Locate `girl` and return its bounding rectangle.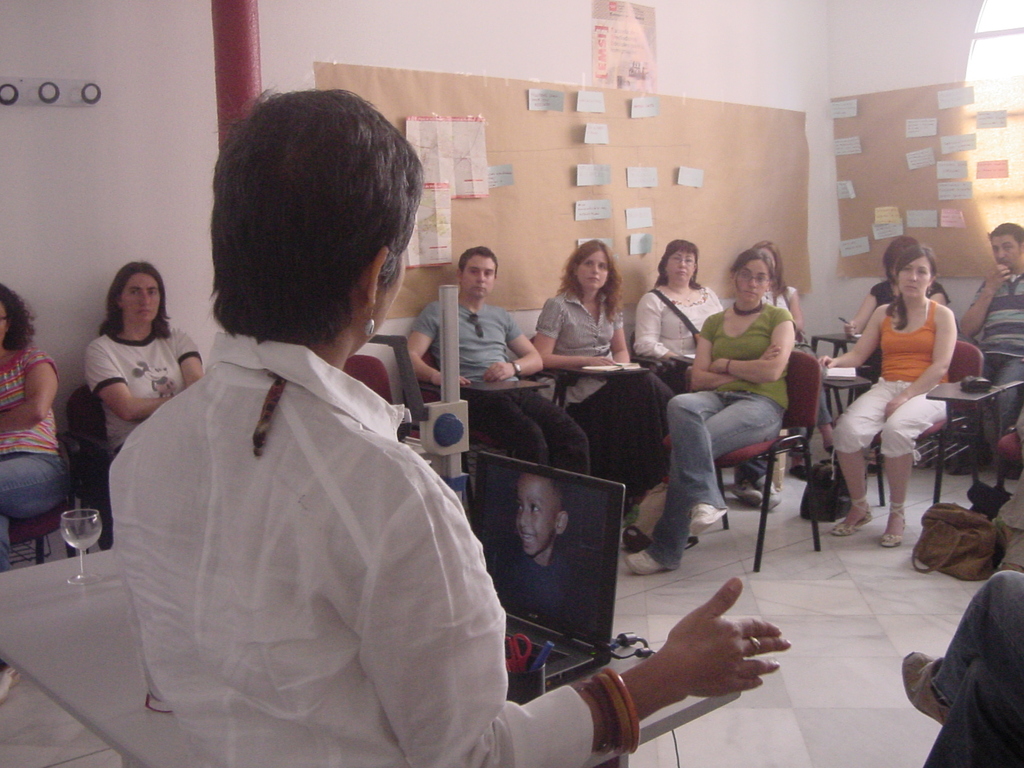
<bbox>622, 253, 787, 570</bbox>.
